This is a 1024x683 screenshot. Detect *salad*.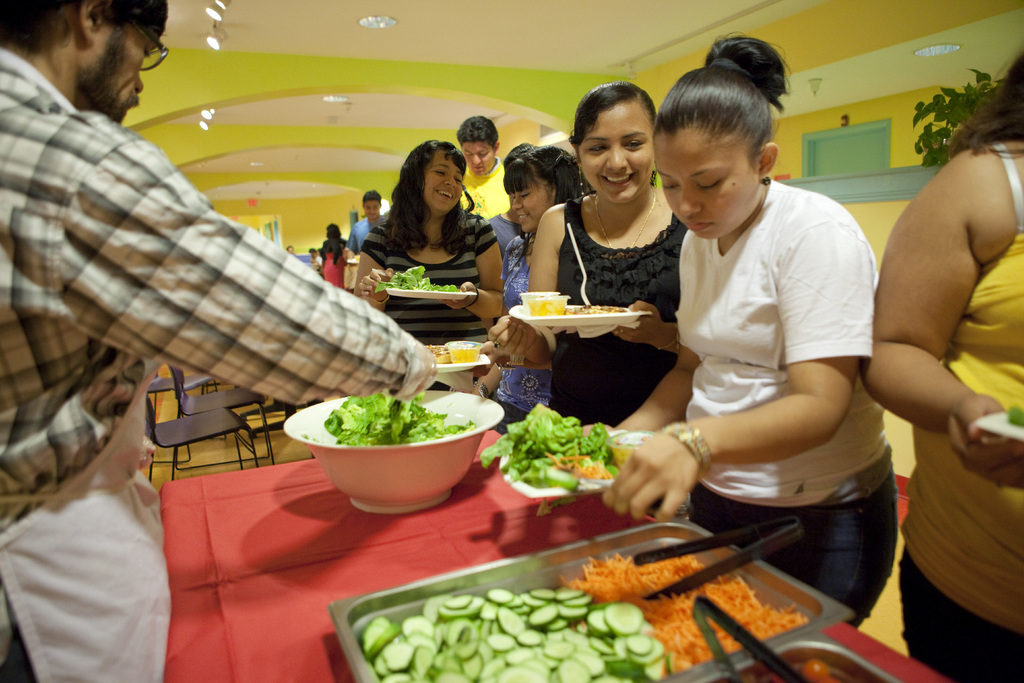
(left=324, top=383, right=481, bottom=443).
